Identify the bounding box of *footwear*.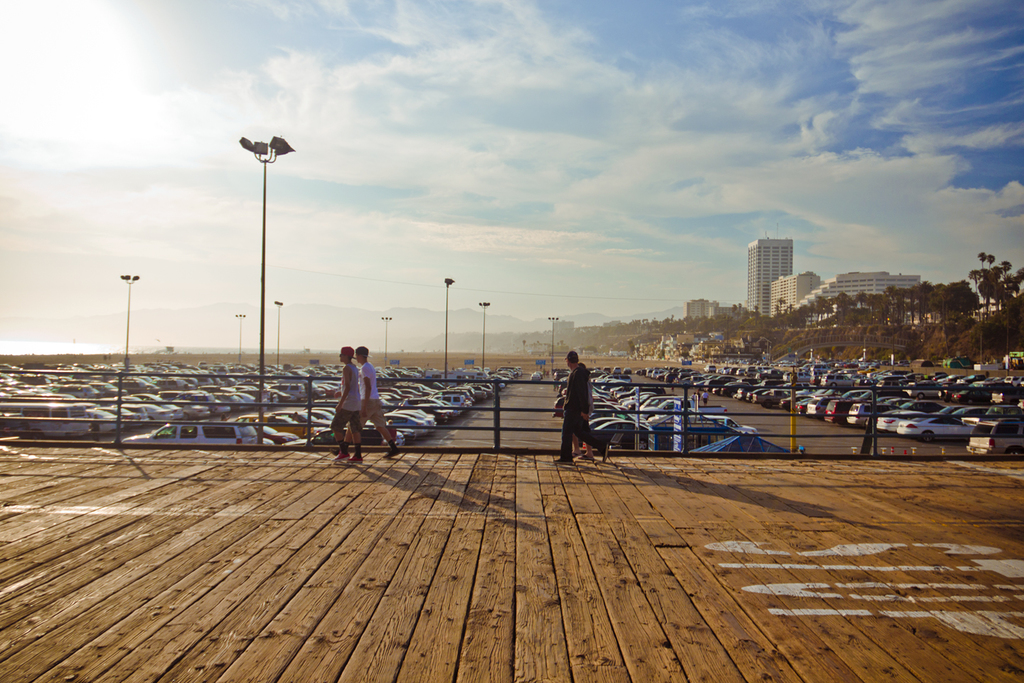
pyautogui.locateOnScreen(383, 448, 401, 460).
